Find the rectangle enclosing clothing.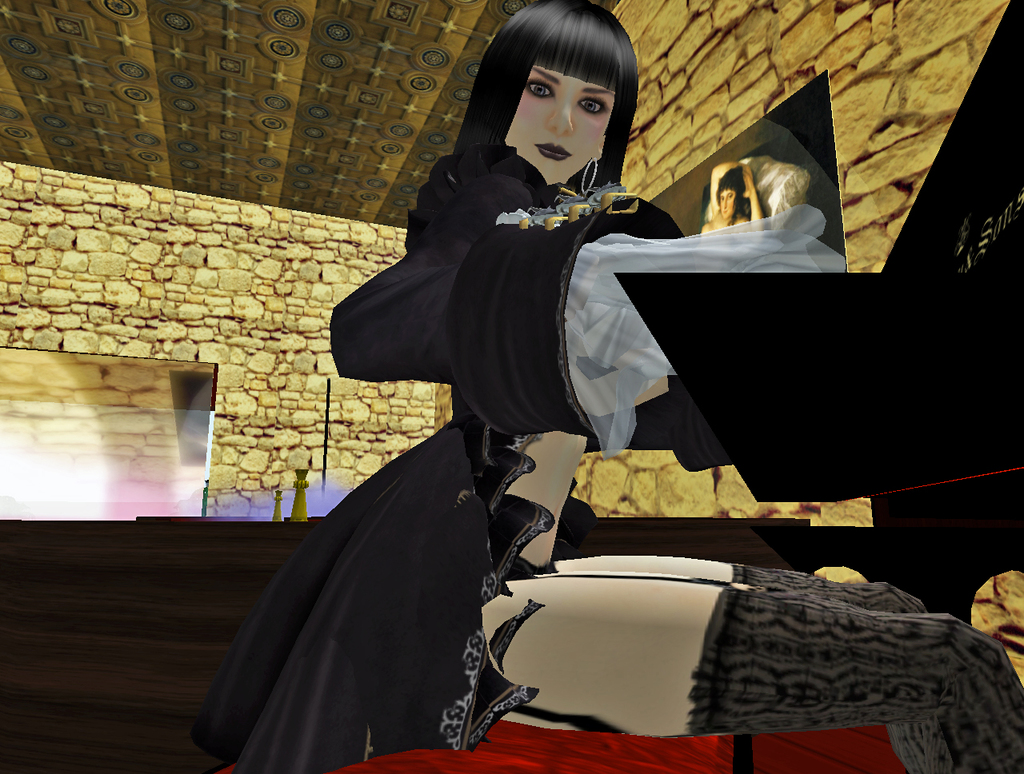
[183,140,1023,772].
